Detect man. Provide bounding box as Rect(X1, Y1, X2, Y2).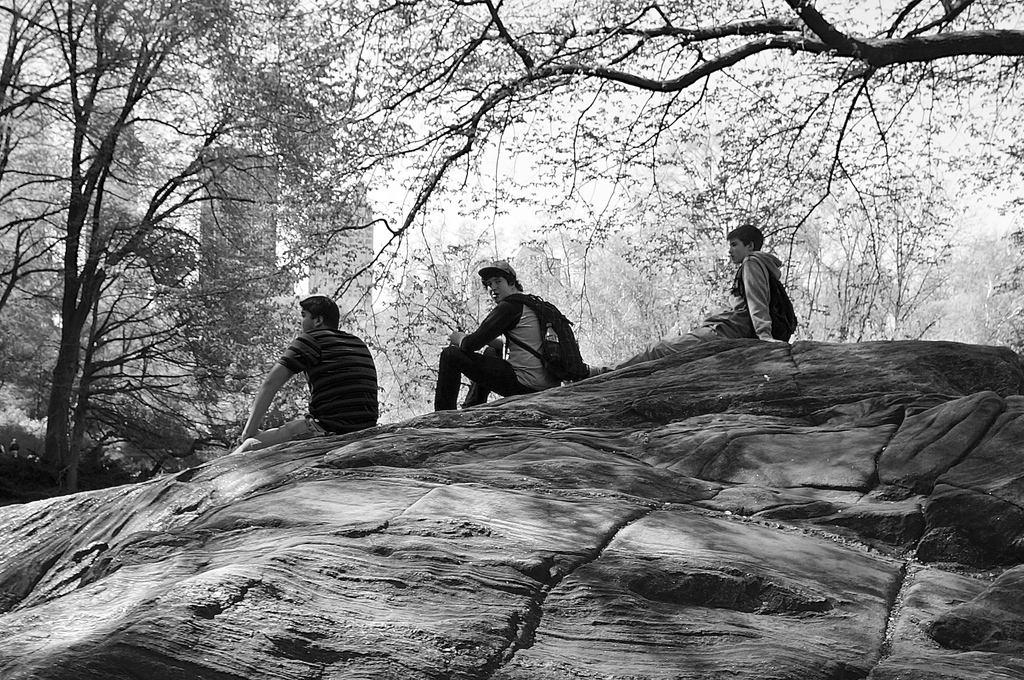
Rect(650, 214, 809, 351).
